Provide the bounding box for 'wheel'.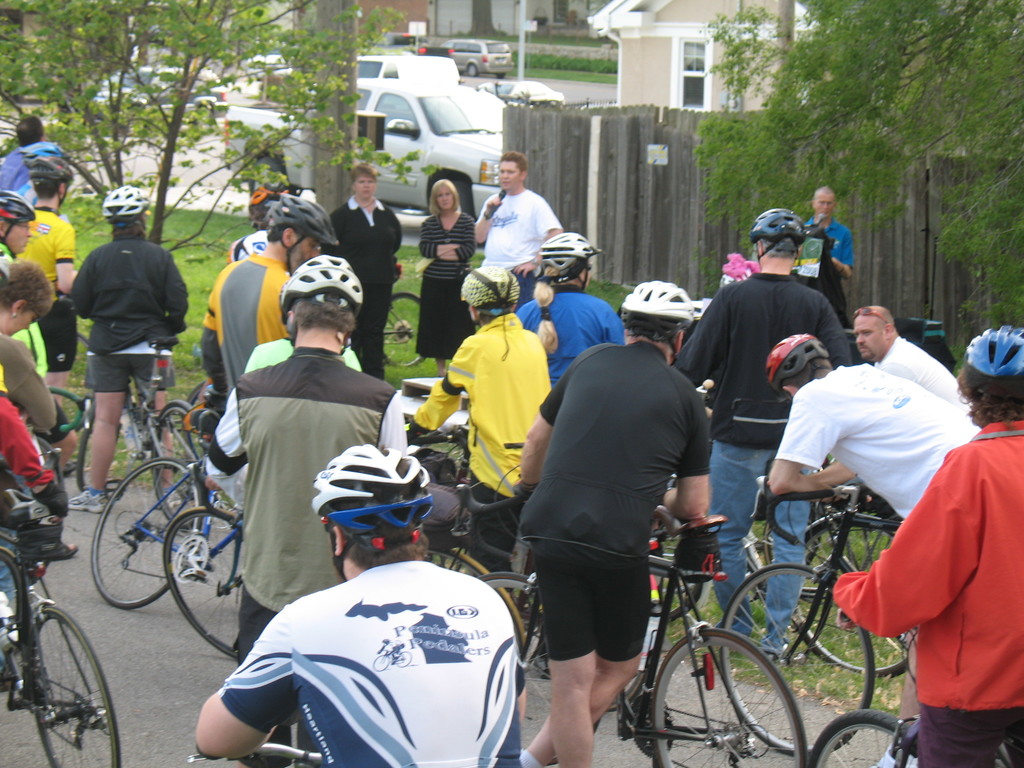
{"x1": 794, "y1": 521, "x2": 918, "y2": 673}.
